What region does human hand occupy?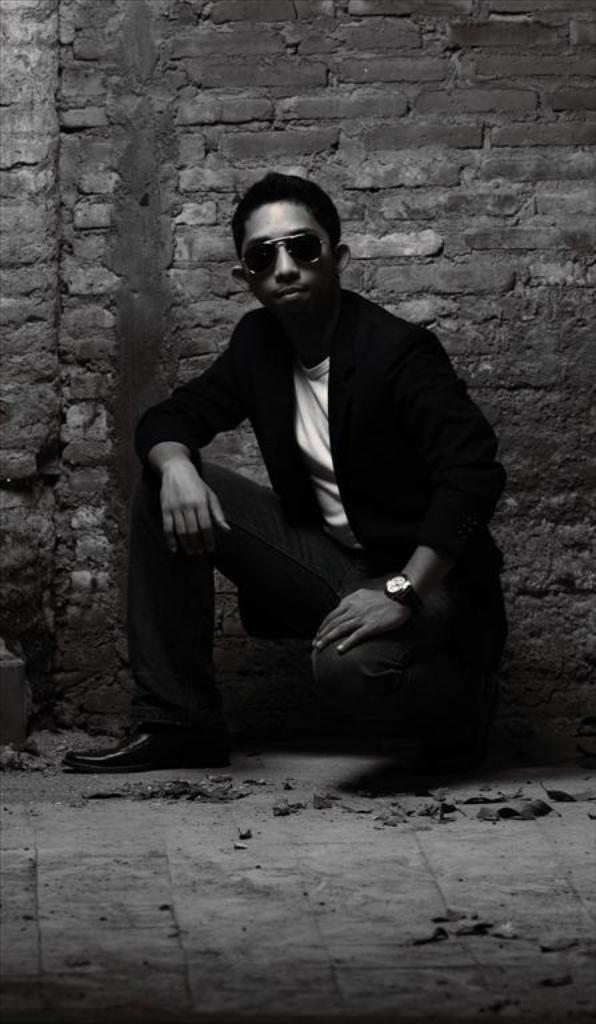
x1=312 y1=588 x2=409 y2=653.
